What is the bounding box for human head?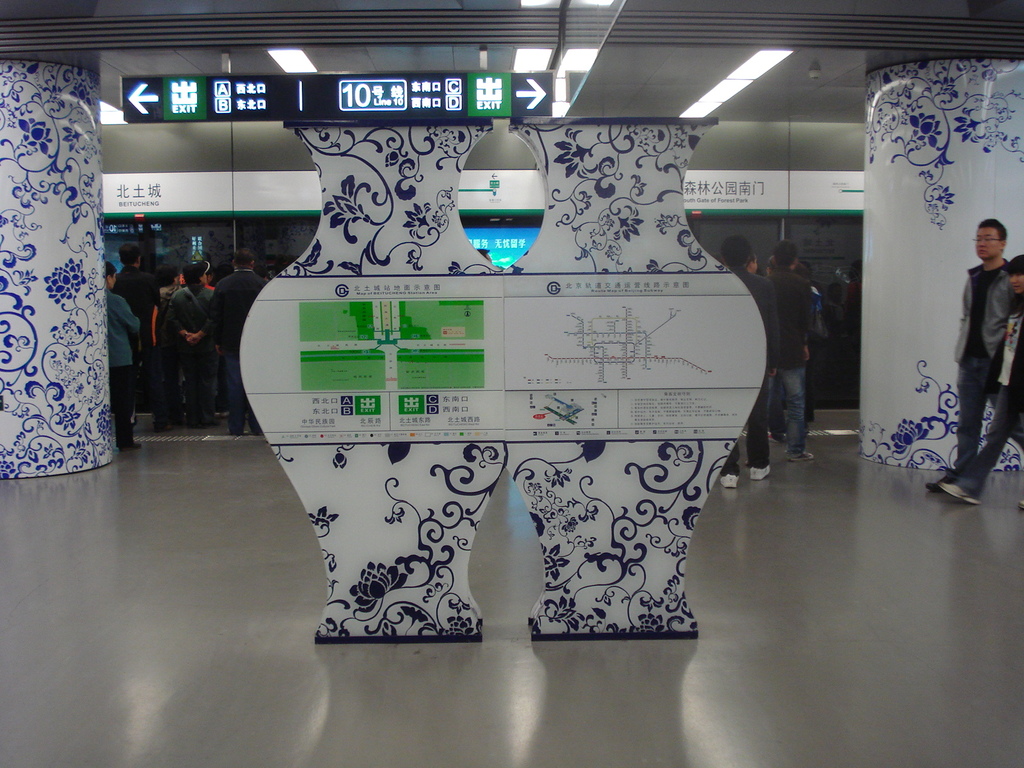
<box>771,240,797,268</box>.
